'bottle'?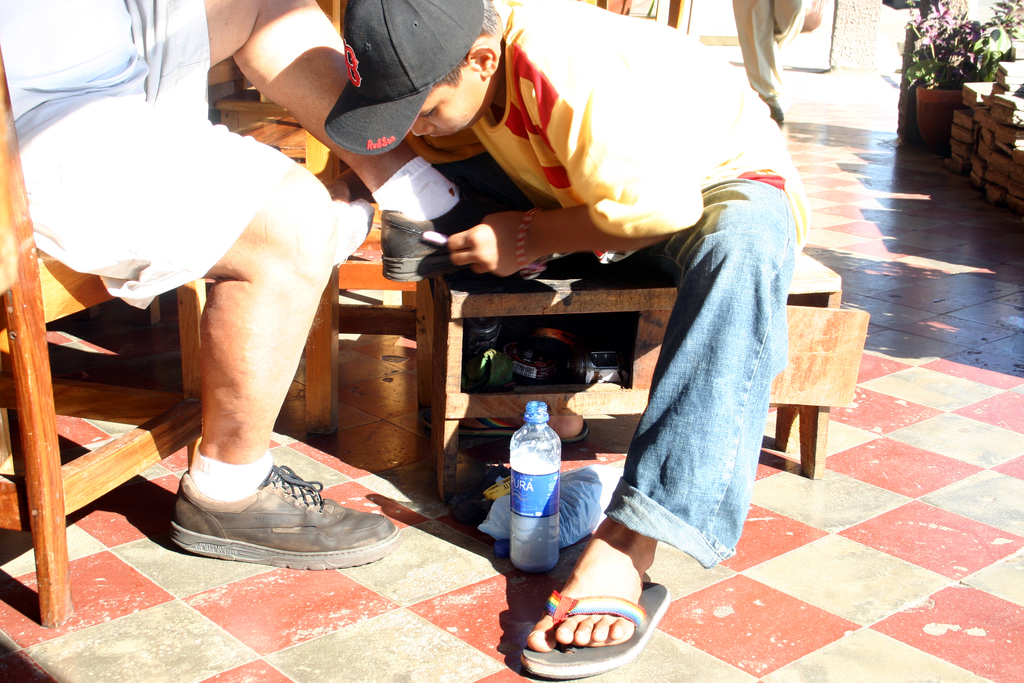
495:404:578:590
